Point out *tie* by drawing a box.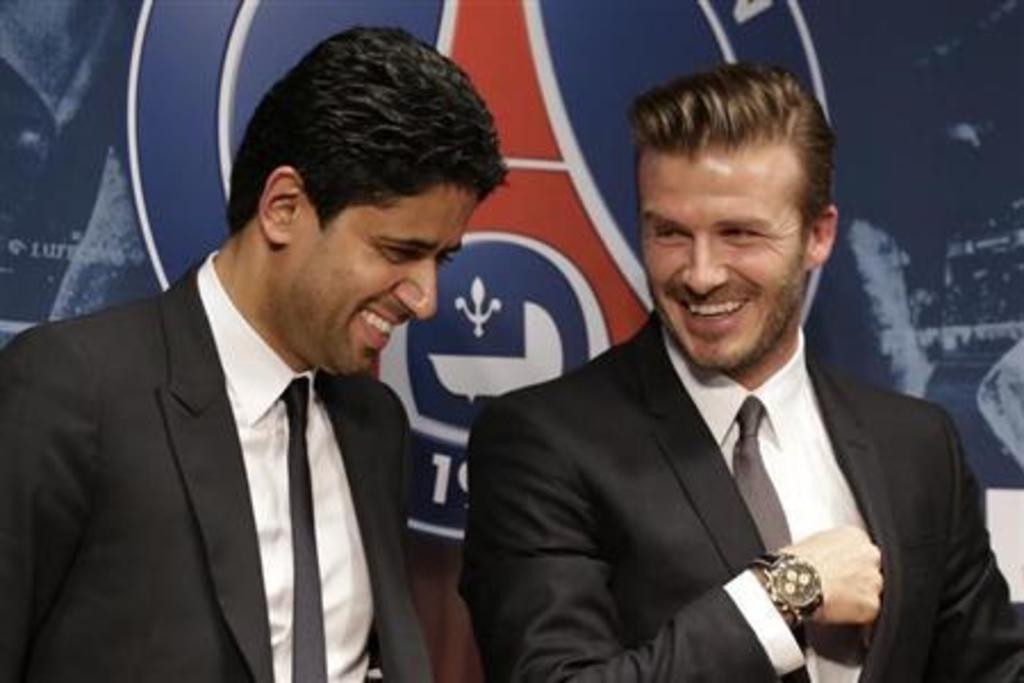
box(728, 394, 810, 674).
